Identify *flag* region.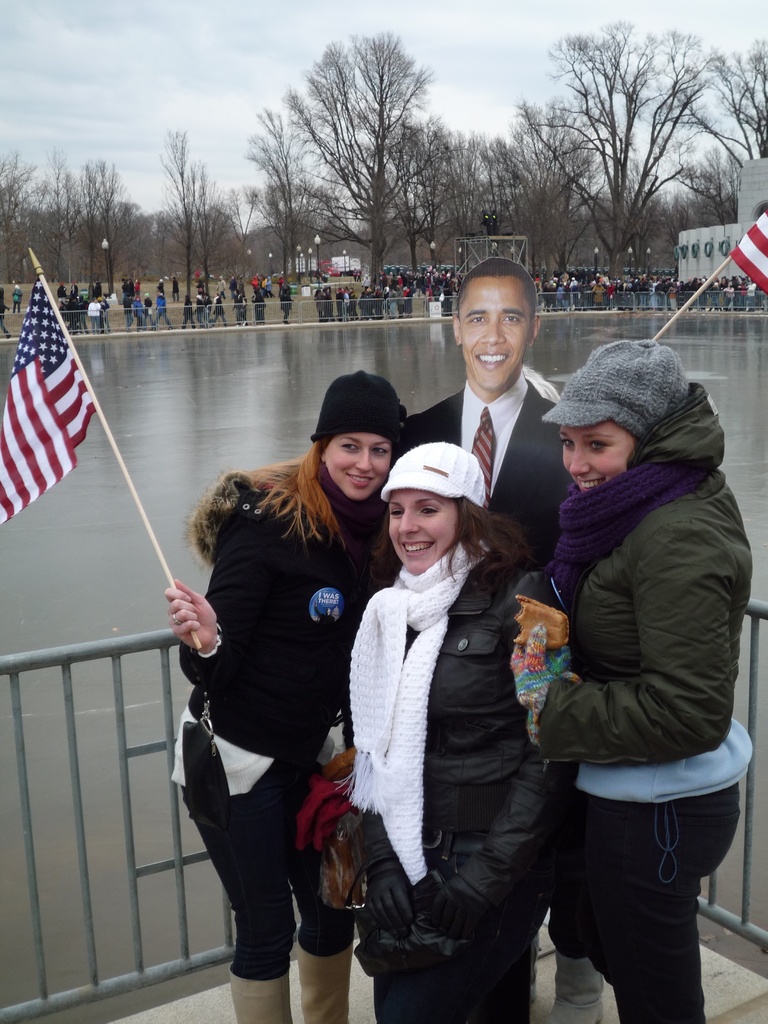
Region: 730 202 767 296.
